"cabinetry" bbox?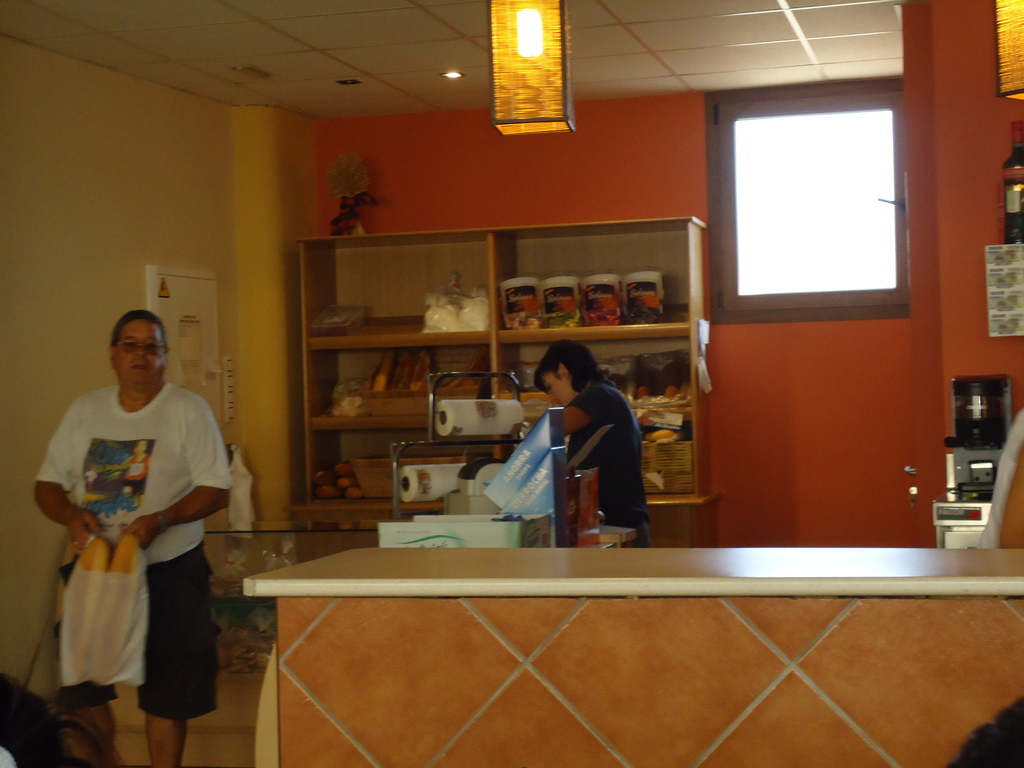
[240,545,1021,767]
